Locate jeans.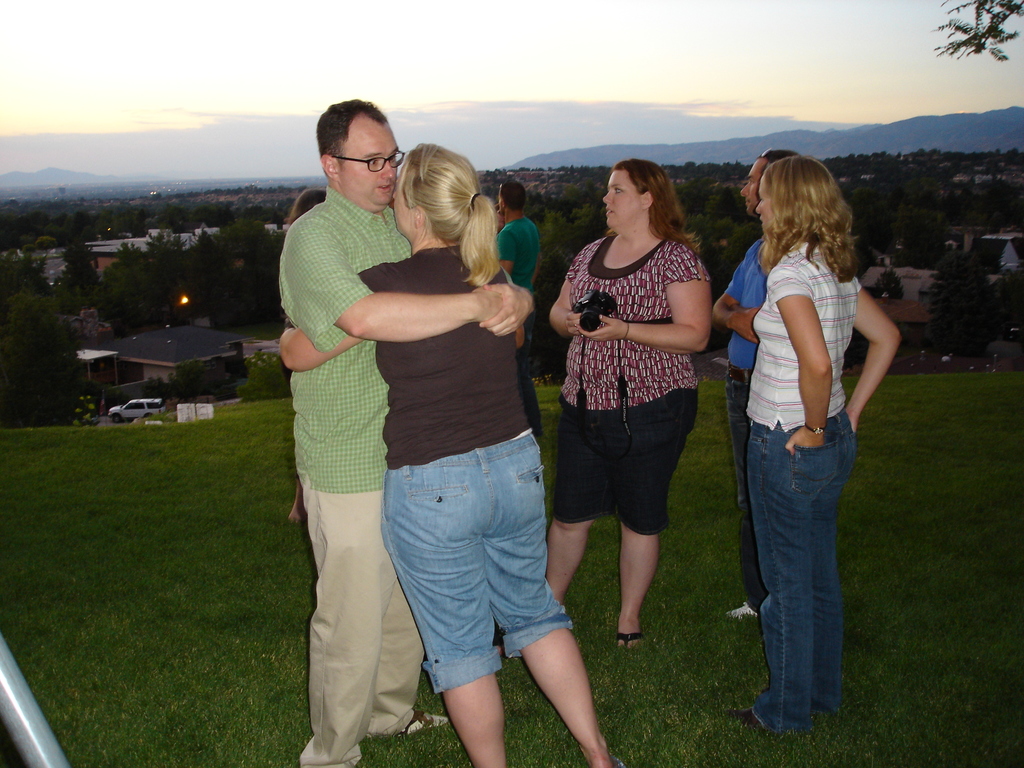
Bounding box: <bbox>381, 428, 572, 691</bbox>.
